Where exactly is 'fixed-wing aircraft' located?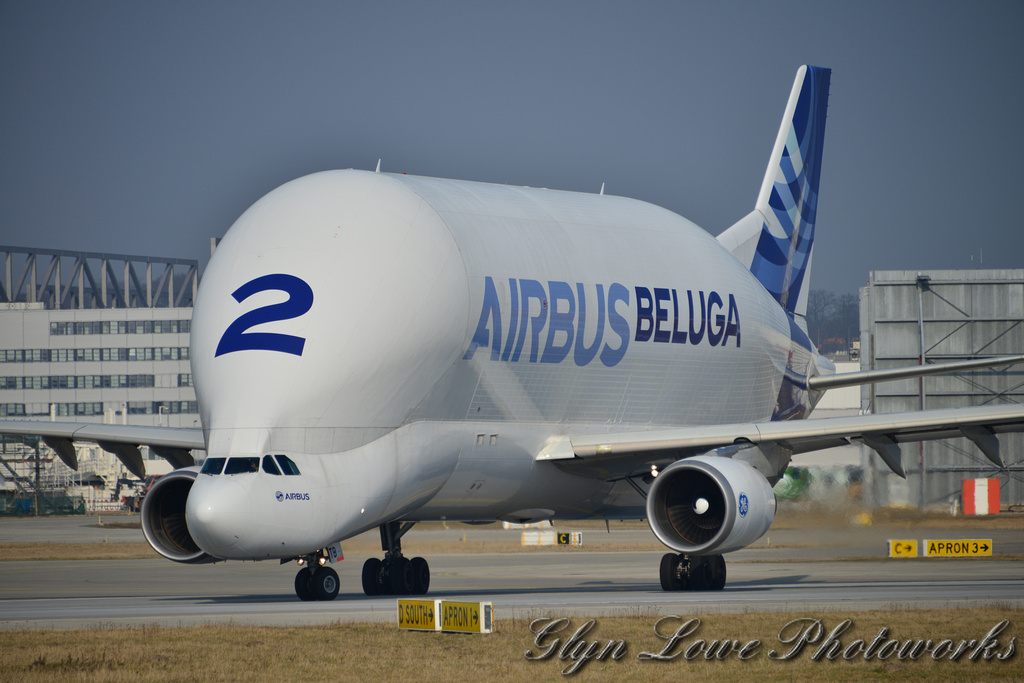
Its bounding box is select_region(0, 60, 1023, 606).
